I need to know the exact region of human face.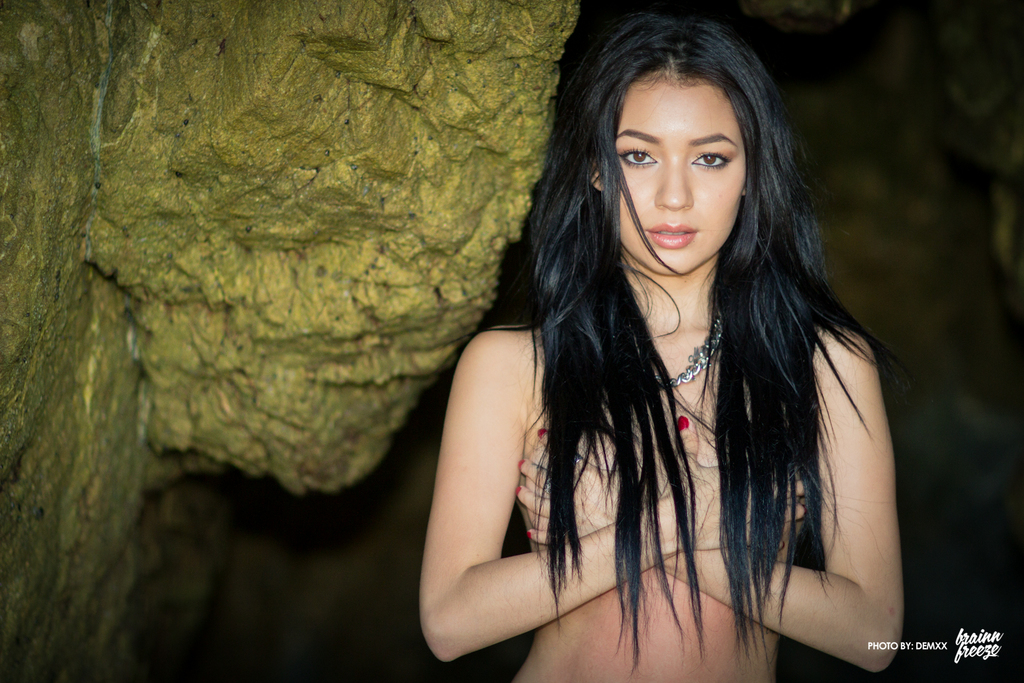
Region: bbox(619, 70, 744, 276).
